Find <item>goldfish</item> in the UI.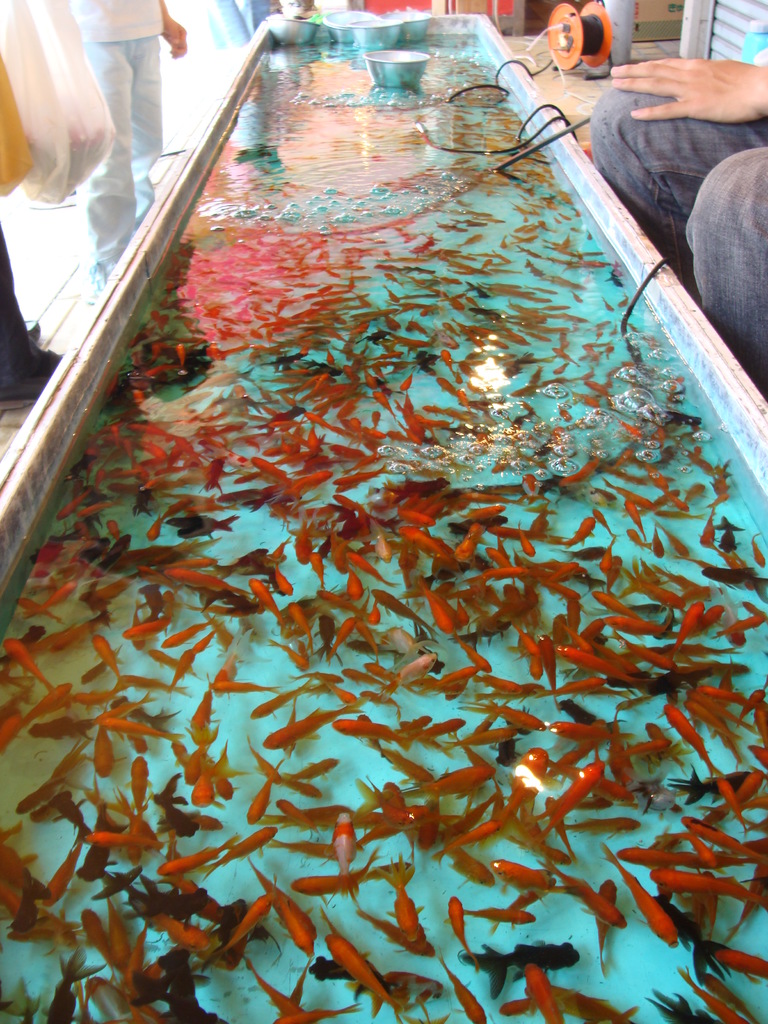
UI element at pyautogui.locateOnScreen(492, 858, 559, 895).
